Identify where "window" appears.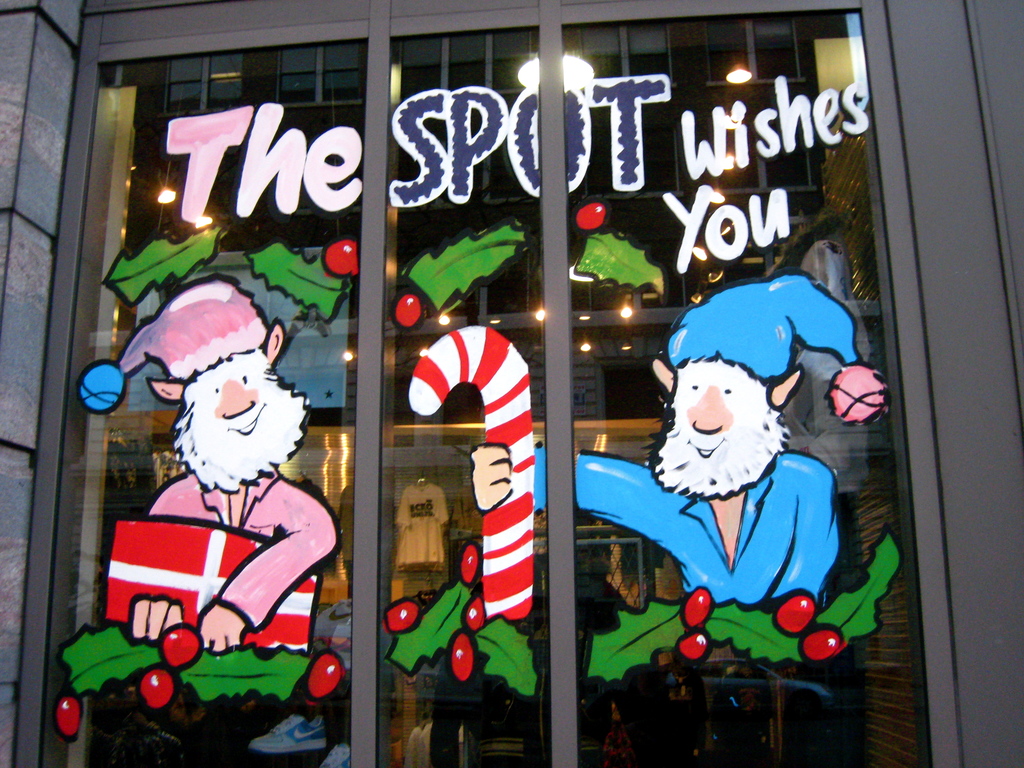
Appears at <region>29, 23, 1023, 767</region>.
